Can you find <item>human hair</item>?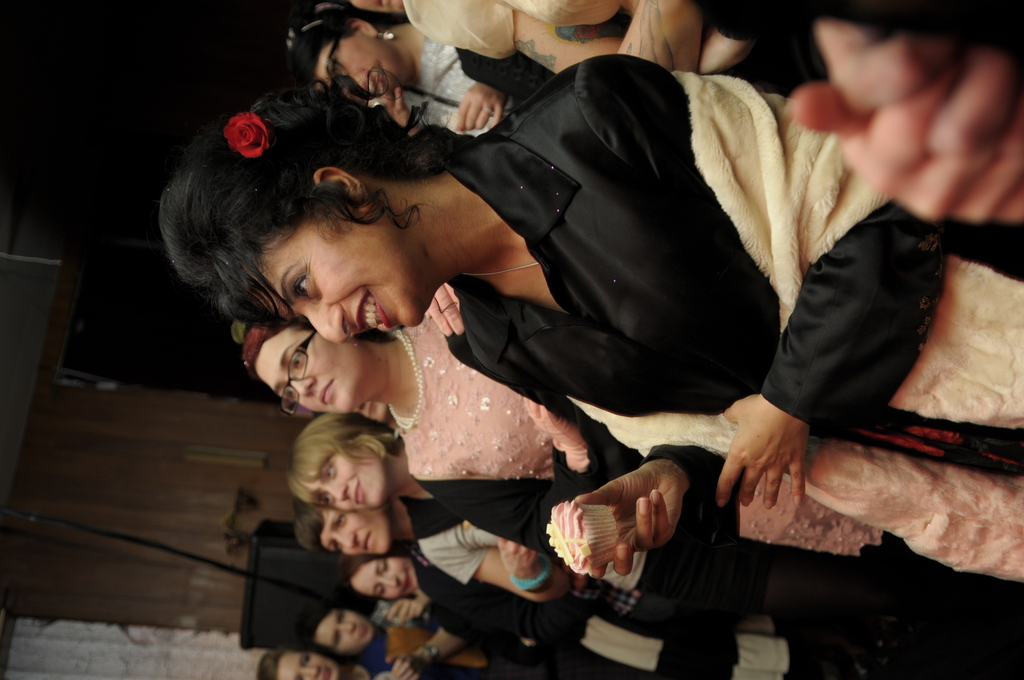
Yes, bounding box: crop(337, 551, 375, 597).
